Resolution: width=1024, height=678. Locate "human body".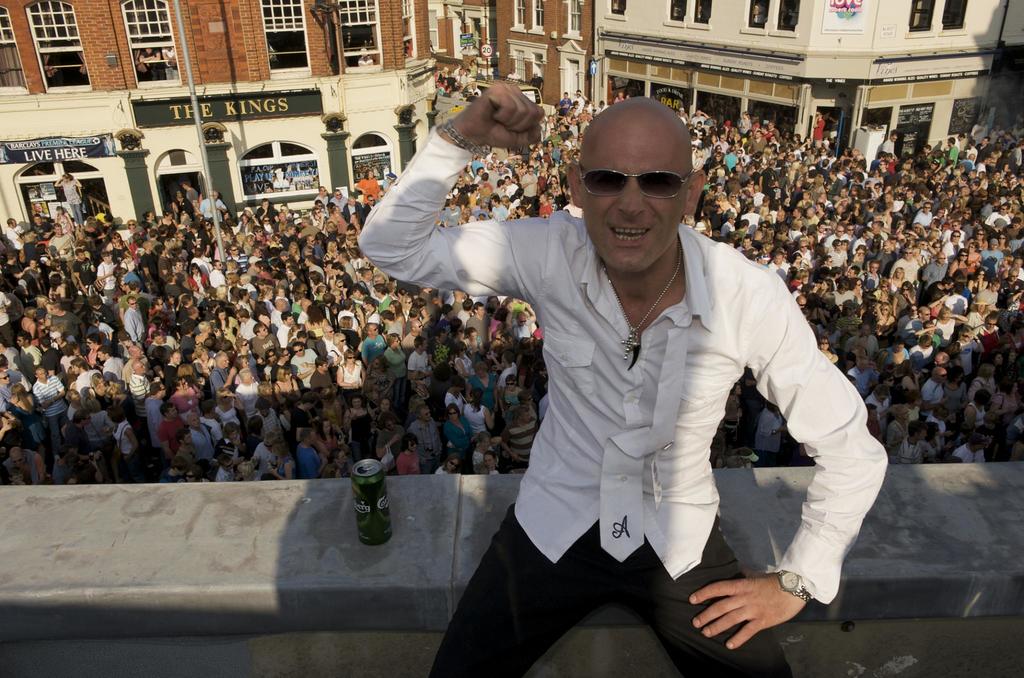
{"x1": 241, "y1": 355, "x2": 258, "y2": 419}.
